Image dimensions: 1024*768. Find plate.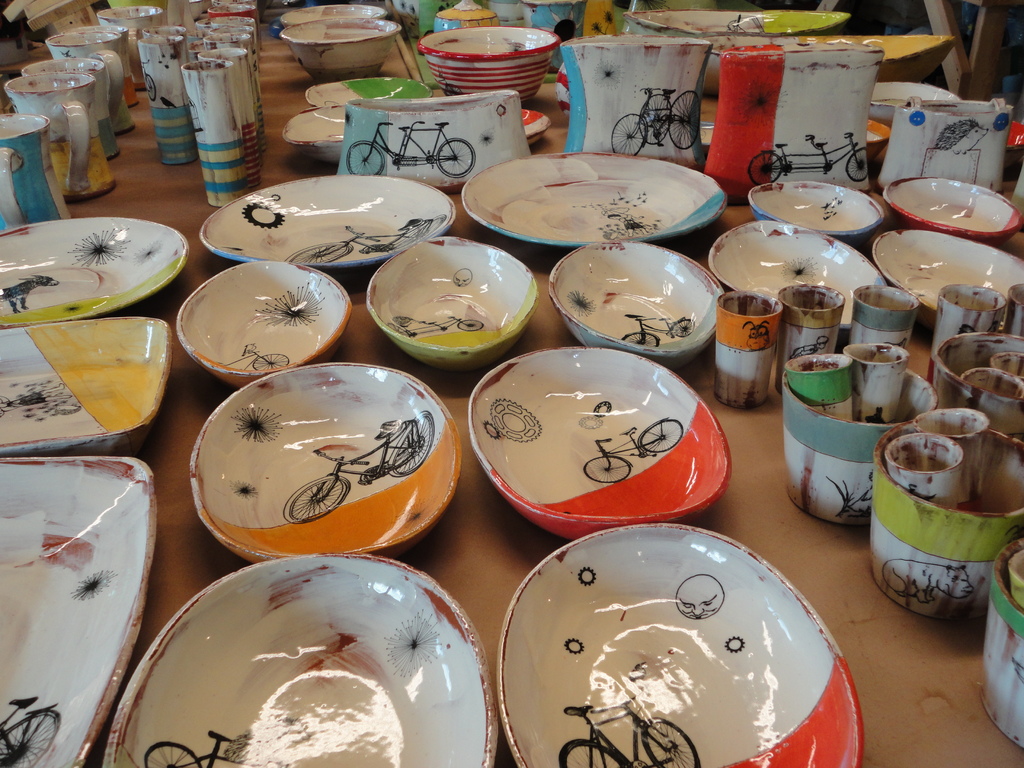
rect(188, 362, 461, 565).
